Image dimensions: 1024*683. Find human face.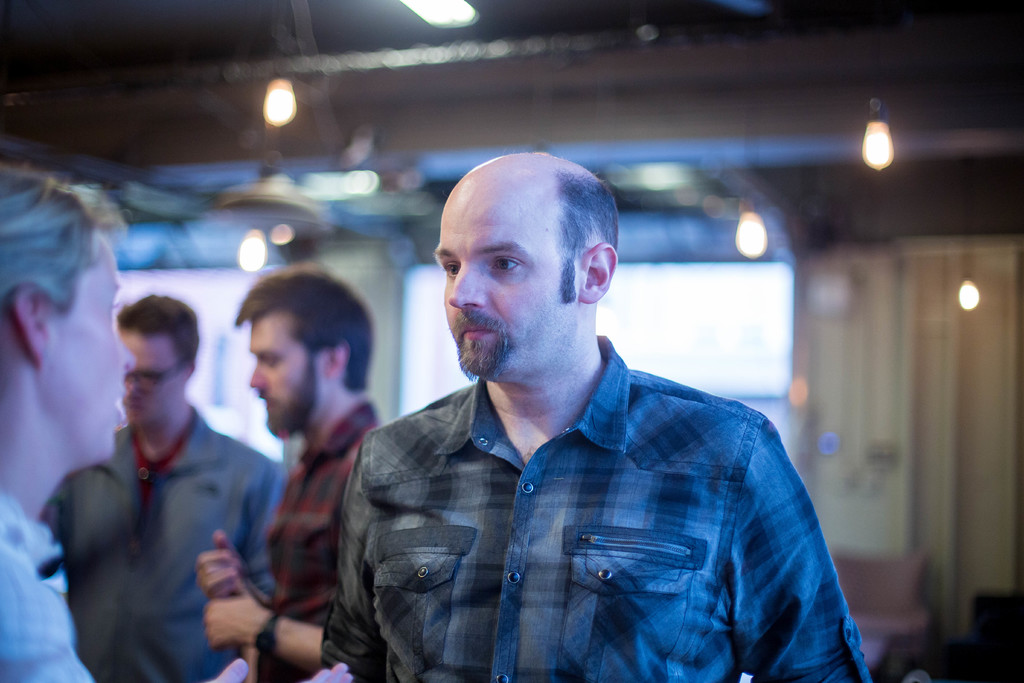
251:306:310:439.
